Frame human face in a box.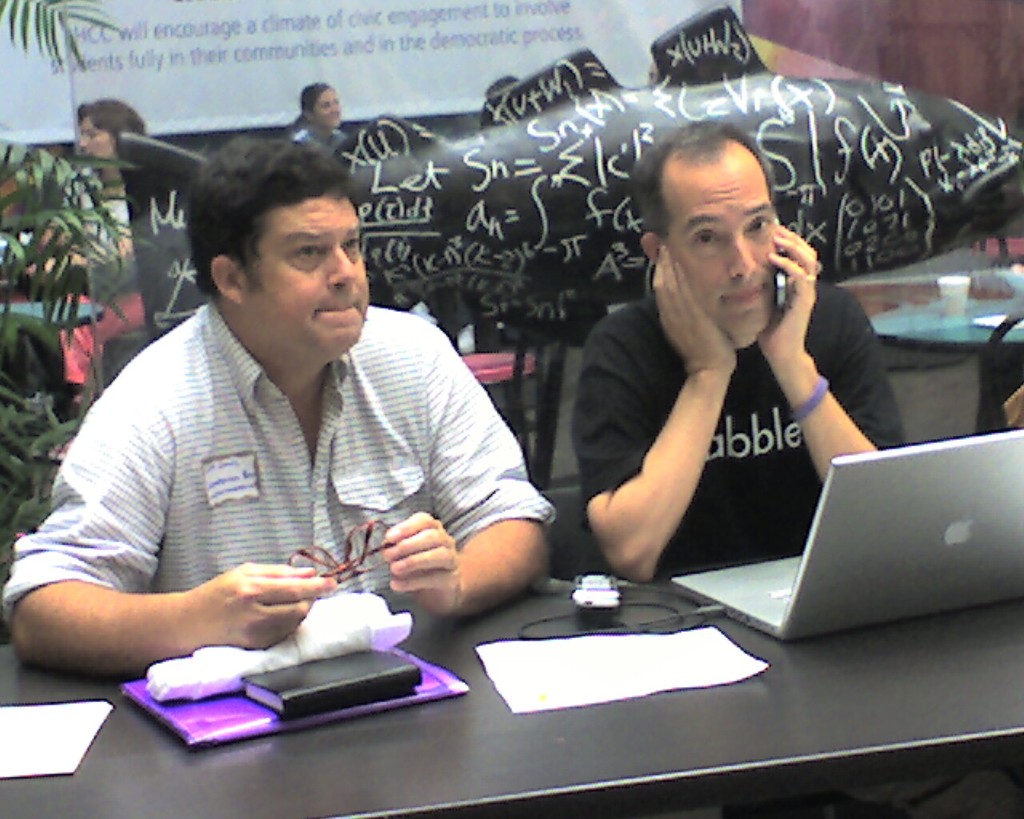
<bbox>311, 86, 338, 132</bbox>.
